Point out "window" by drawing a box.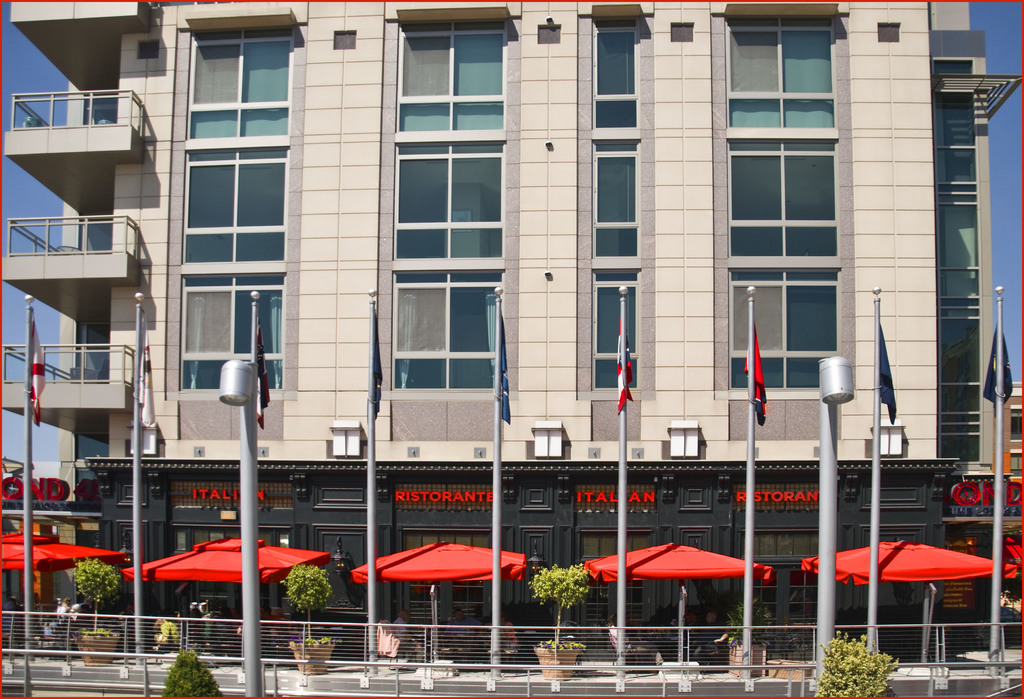
[730,140,837,253].
